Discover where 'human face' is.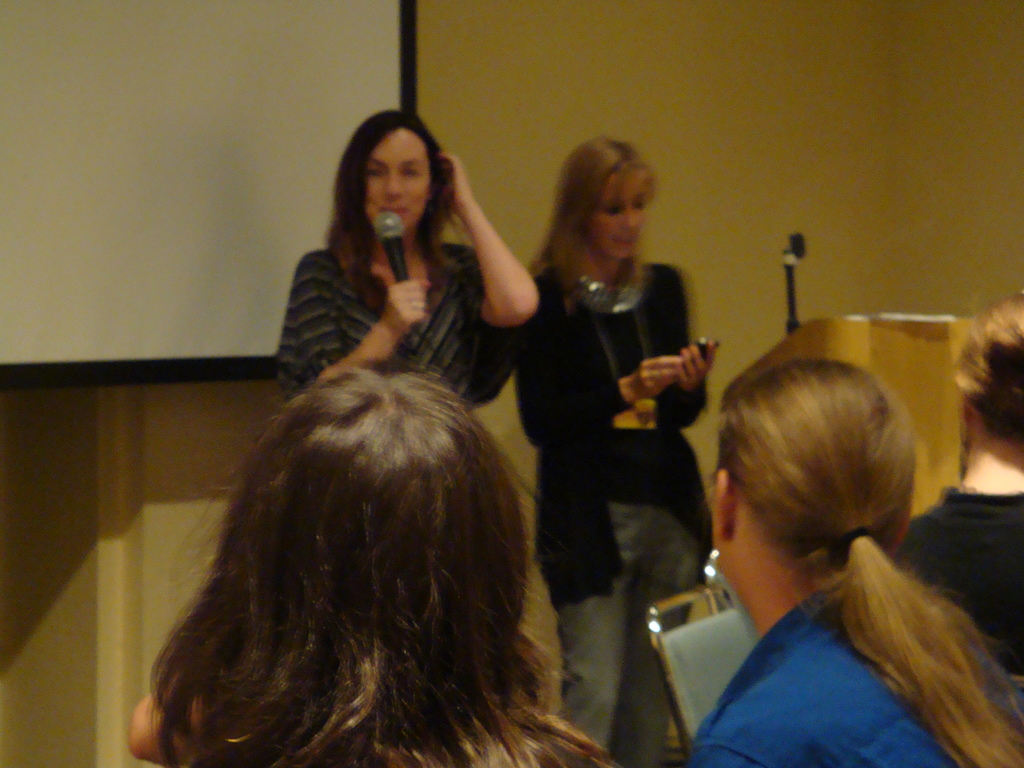
Discovered at (594, 161, 653, 257).
